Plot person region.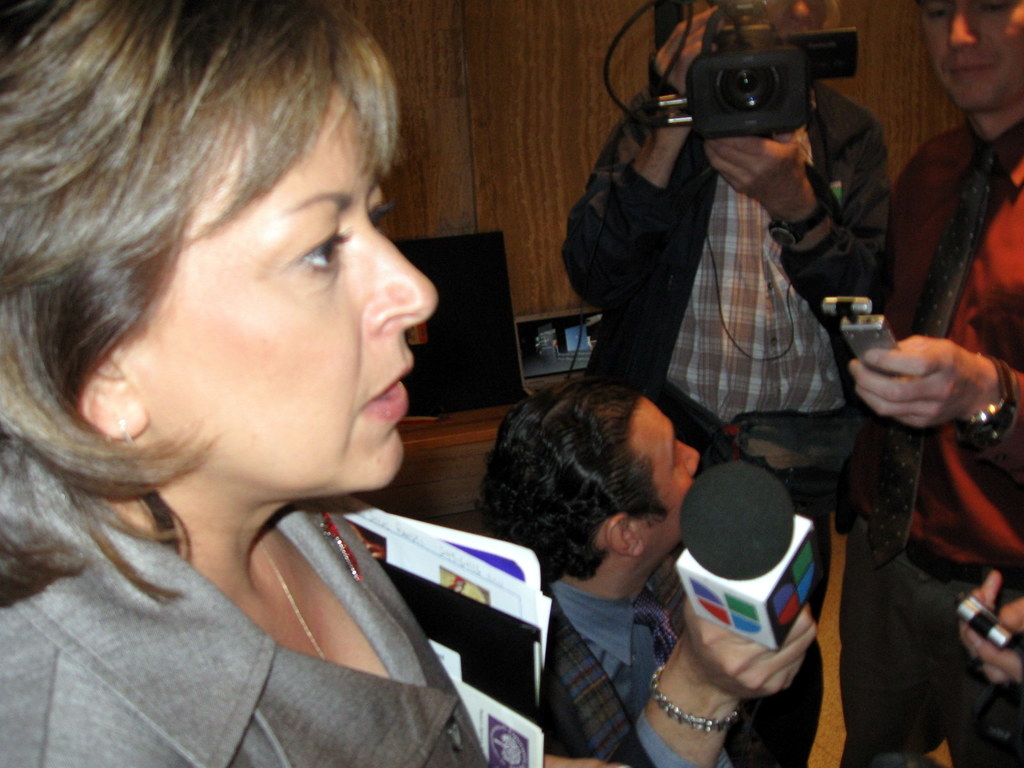
Plotted at detection(961, 570, 1023, 687).
